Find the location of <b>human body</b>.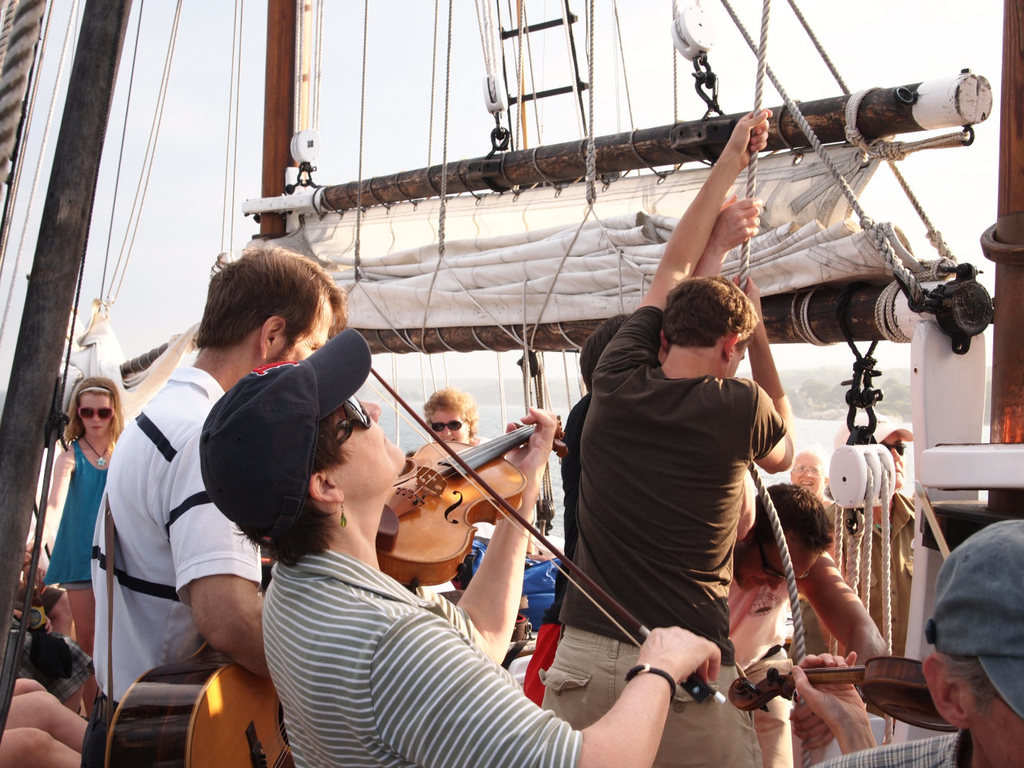
Location: 806/730/976/767.
